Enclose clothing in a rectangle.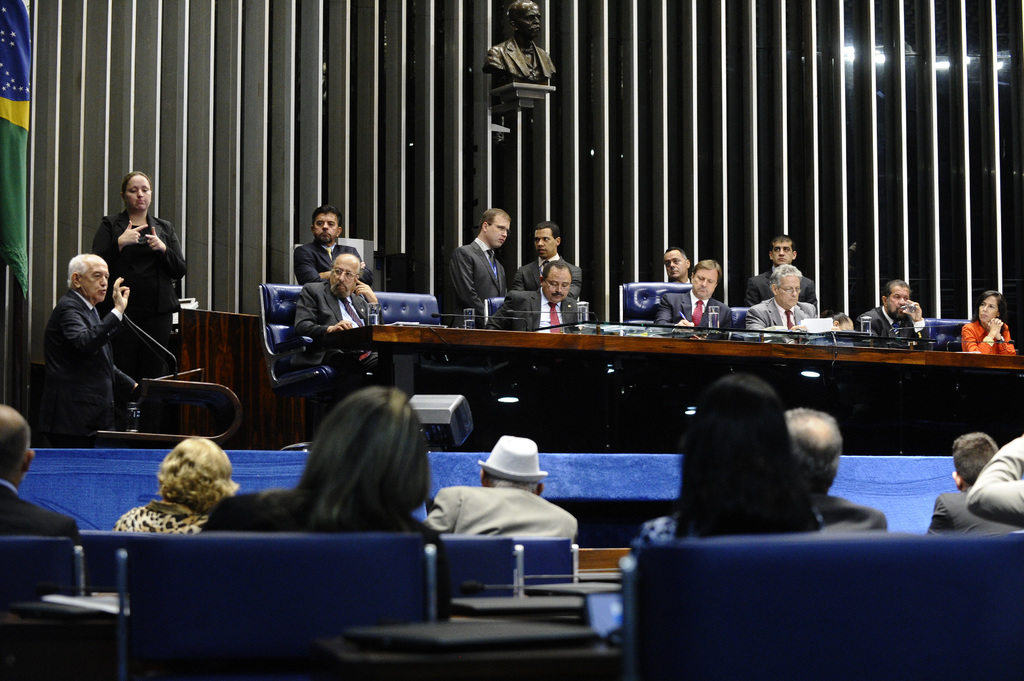
x1=620 y1=503 x2=694 y2=564.
